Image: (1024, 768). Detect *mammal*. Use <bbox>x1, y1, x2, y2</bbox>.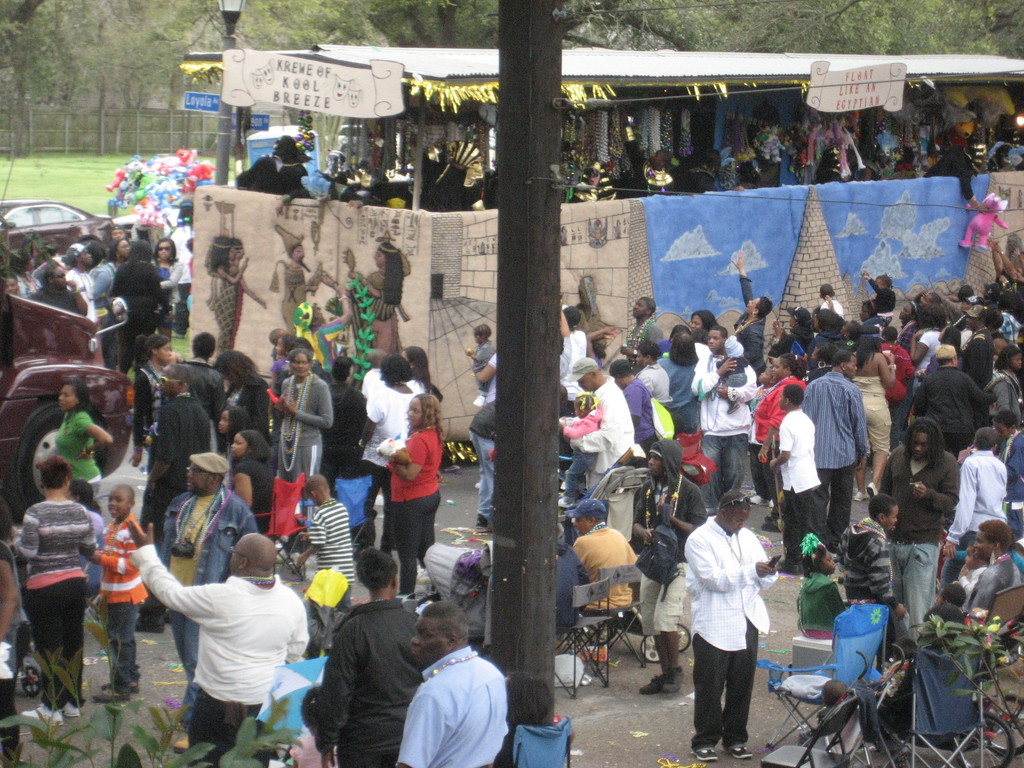
<bbox>898, 298, 920, 353</bbox>.
